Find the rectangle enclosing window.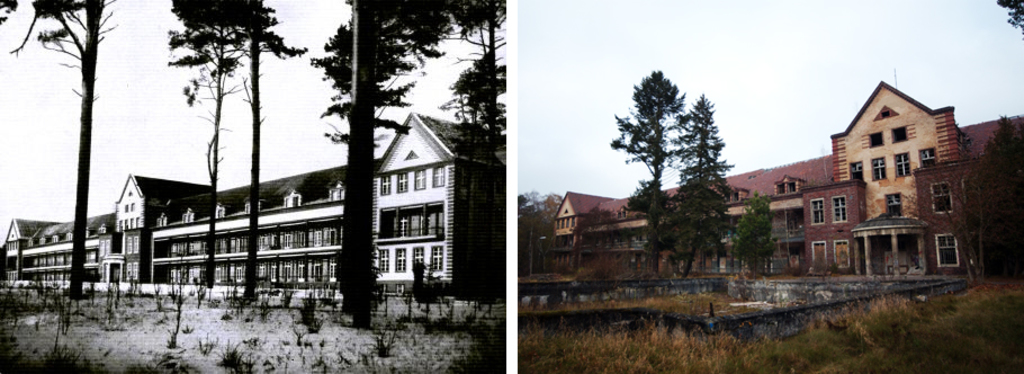
Rect(936, 233, 959, 267).
